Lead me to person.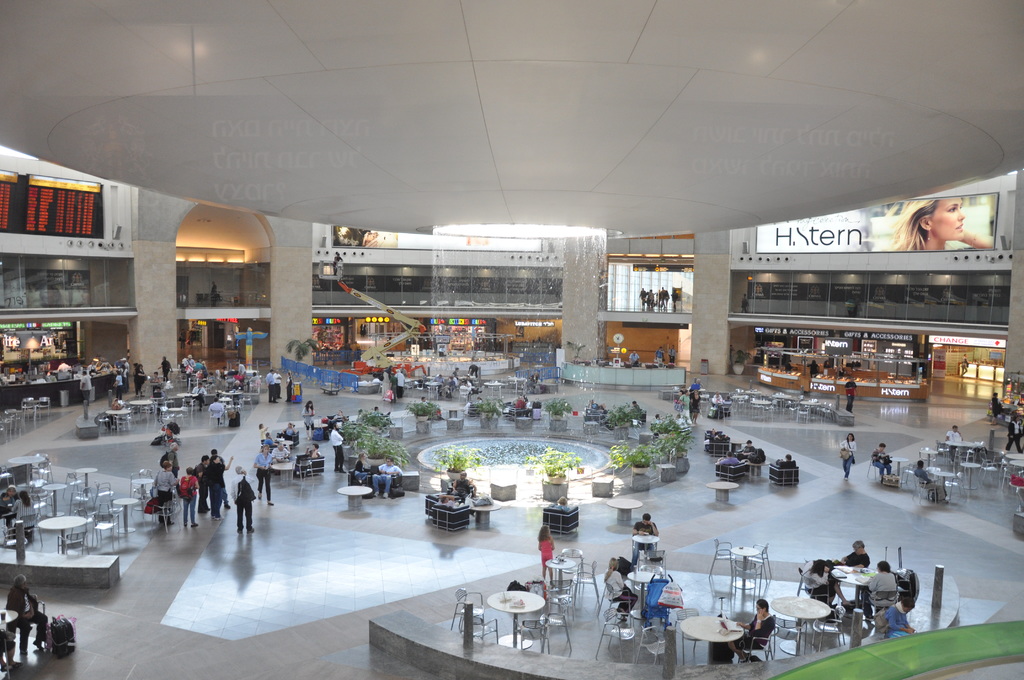
Lead to Rect(845, 378, 858, 415).
